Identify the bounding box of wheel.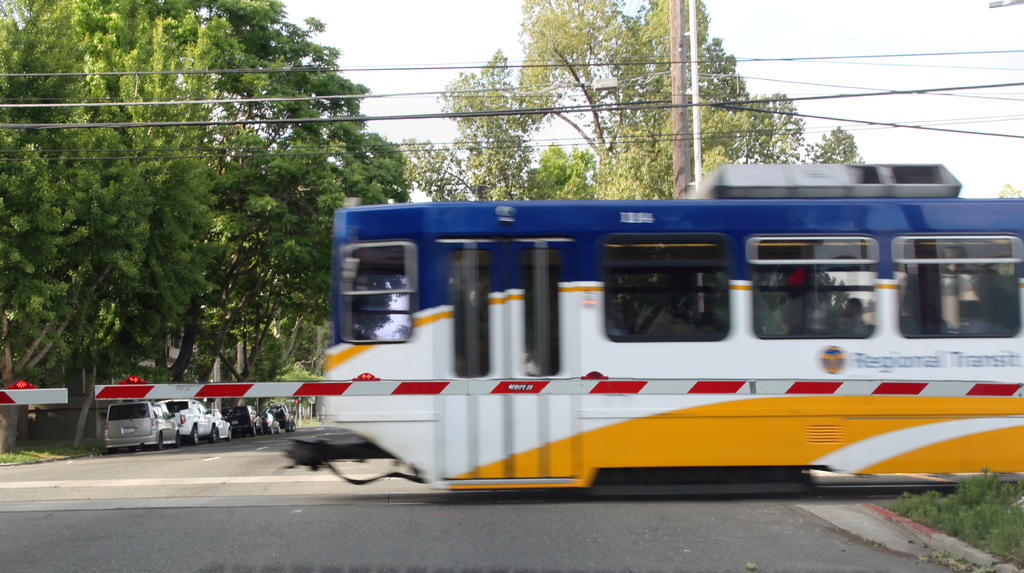
box(155, 433, 166, 449).
